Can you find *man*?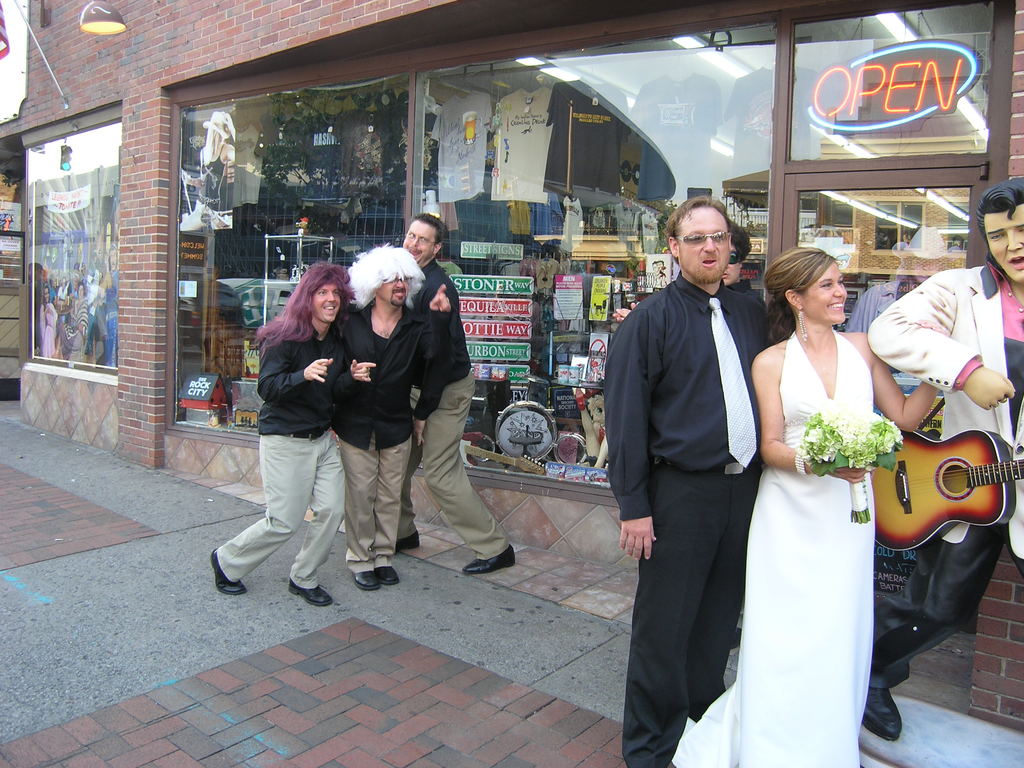
Yes, bounding box: [722,214,769,308].
